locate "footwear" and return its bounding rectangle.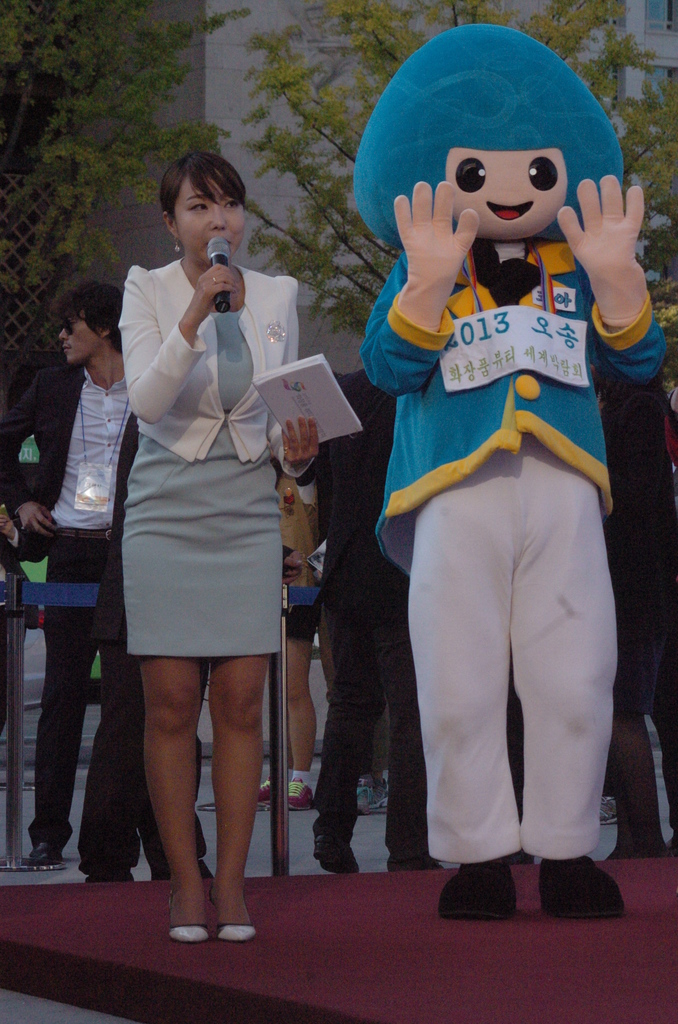
detection(256, 774, 275, 809).
